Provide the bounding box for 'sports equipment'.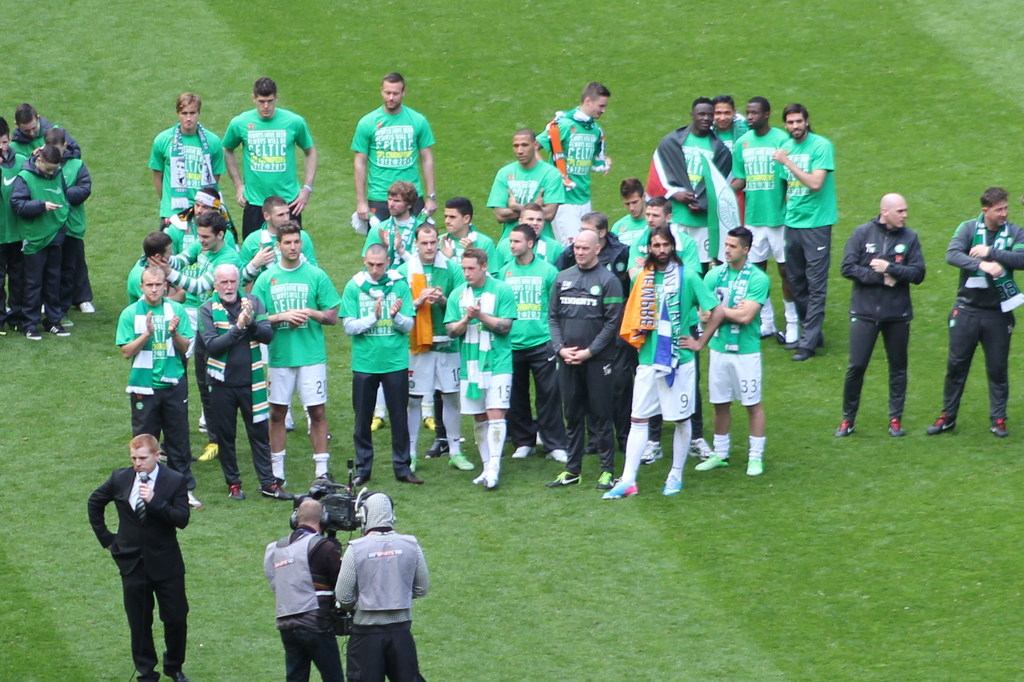
region(604, 473, 638, 499).
